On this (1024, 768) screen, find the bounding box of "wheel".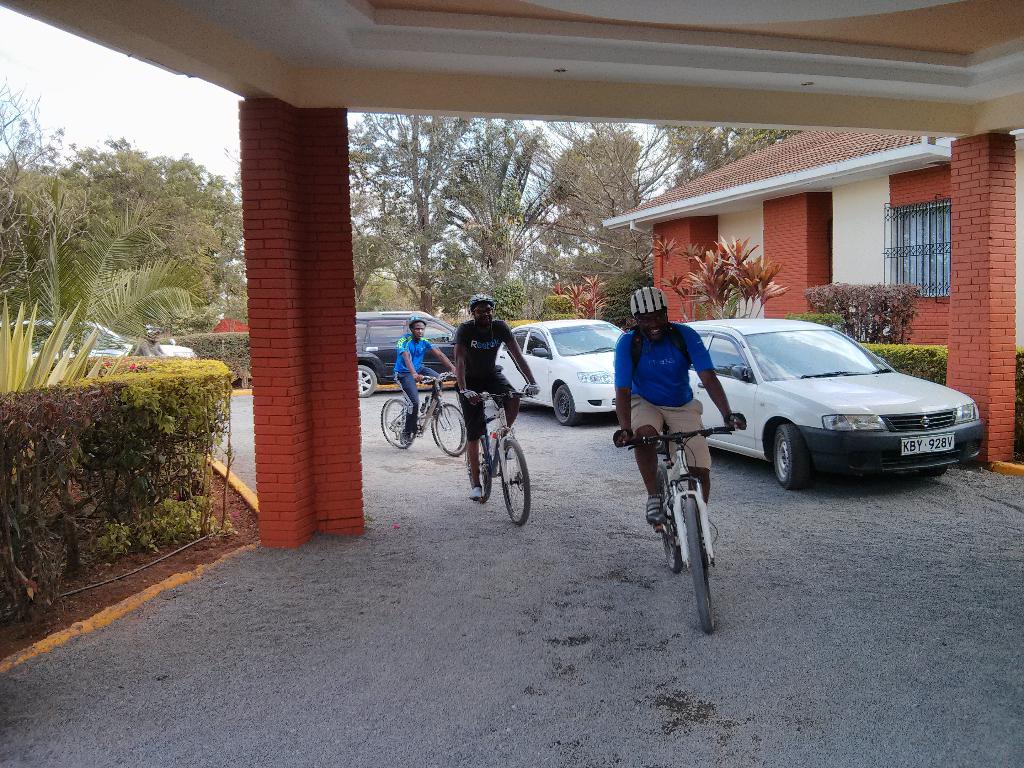
Bounding box: (381, 399, 412, 449).
